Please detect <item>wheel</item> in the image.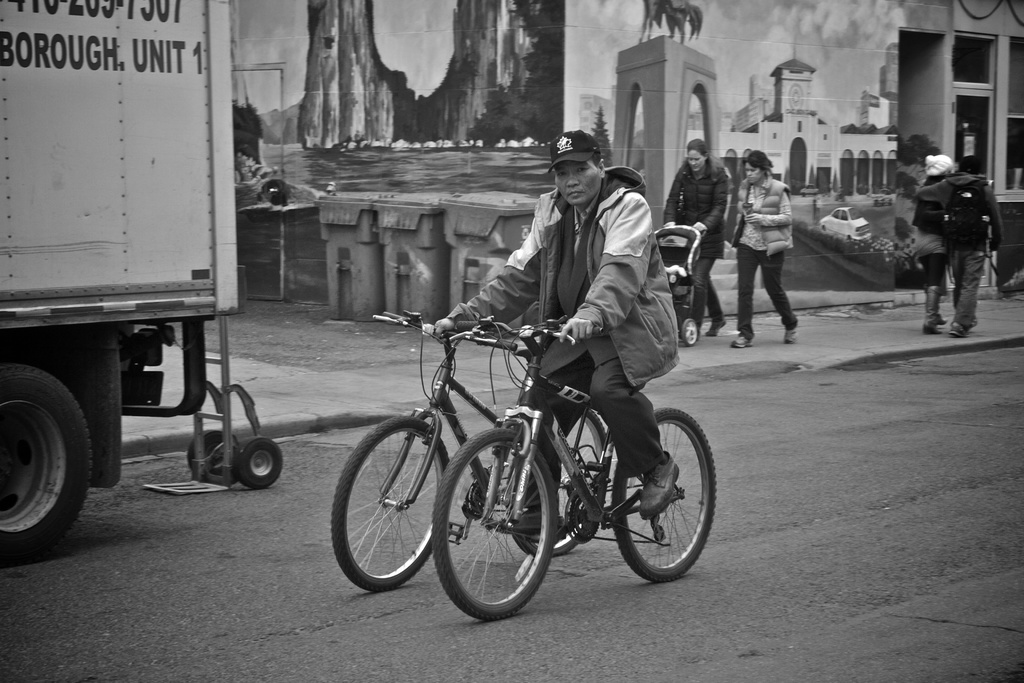
[235, 439, 285, 490].
